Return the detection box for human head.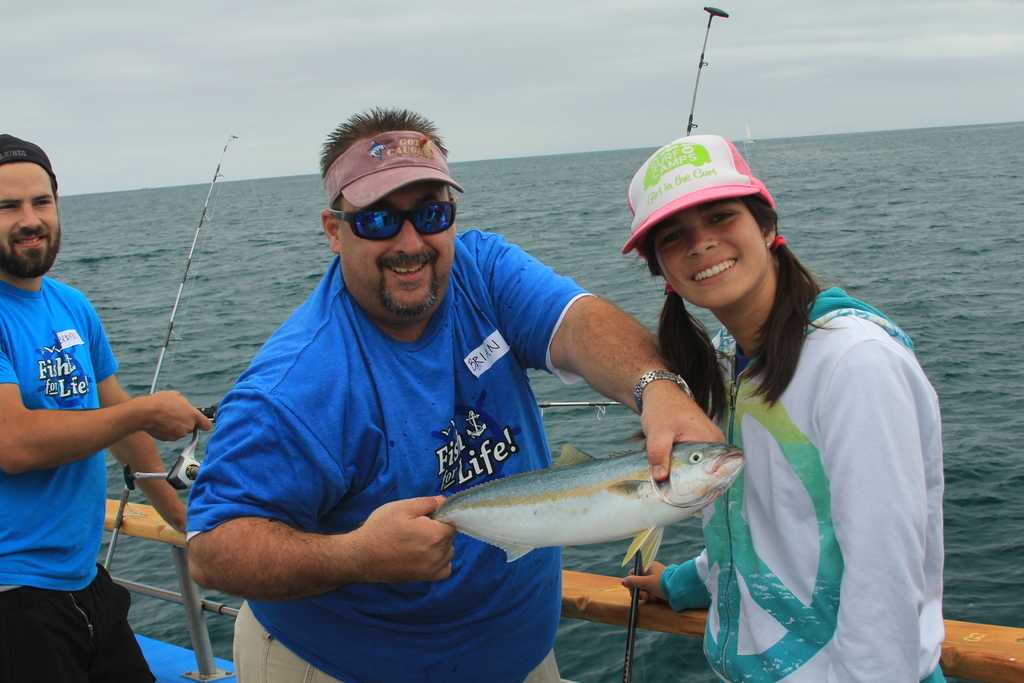
box=[0, 129, 65, 279].
